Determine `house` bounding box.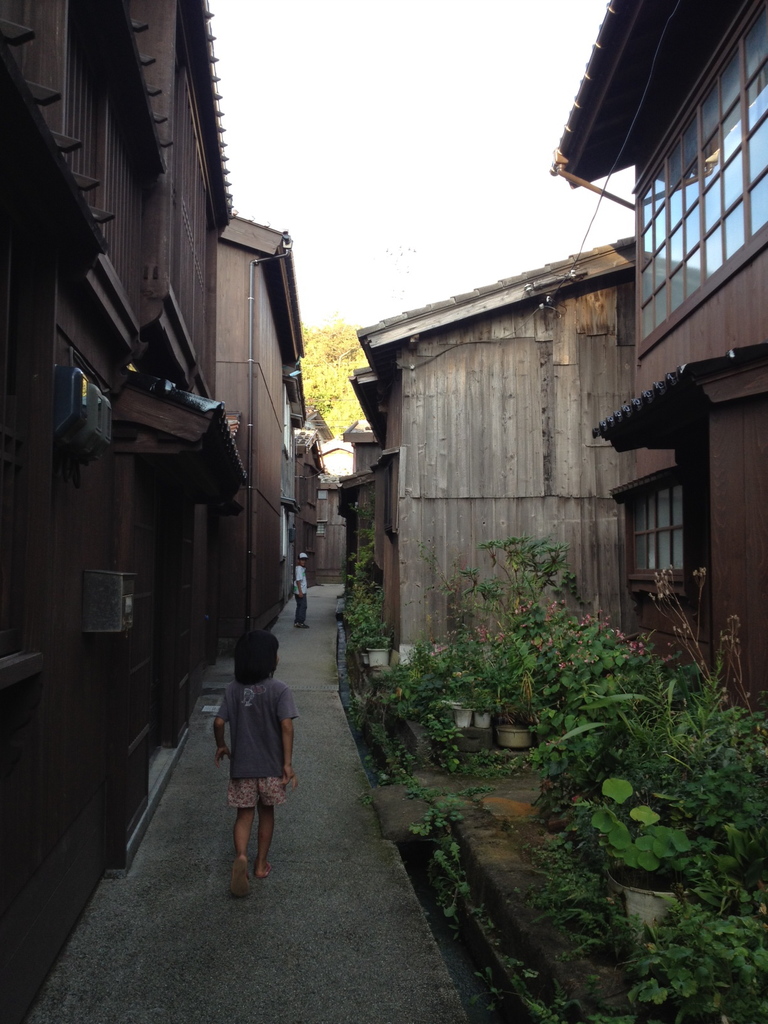
Determined: rect(558, 1, 764, 707).
